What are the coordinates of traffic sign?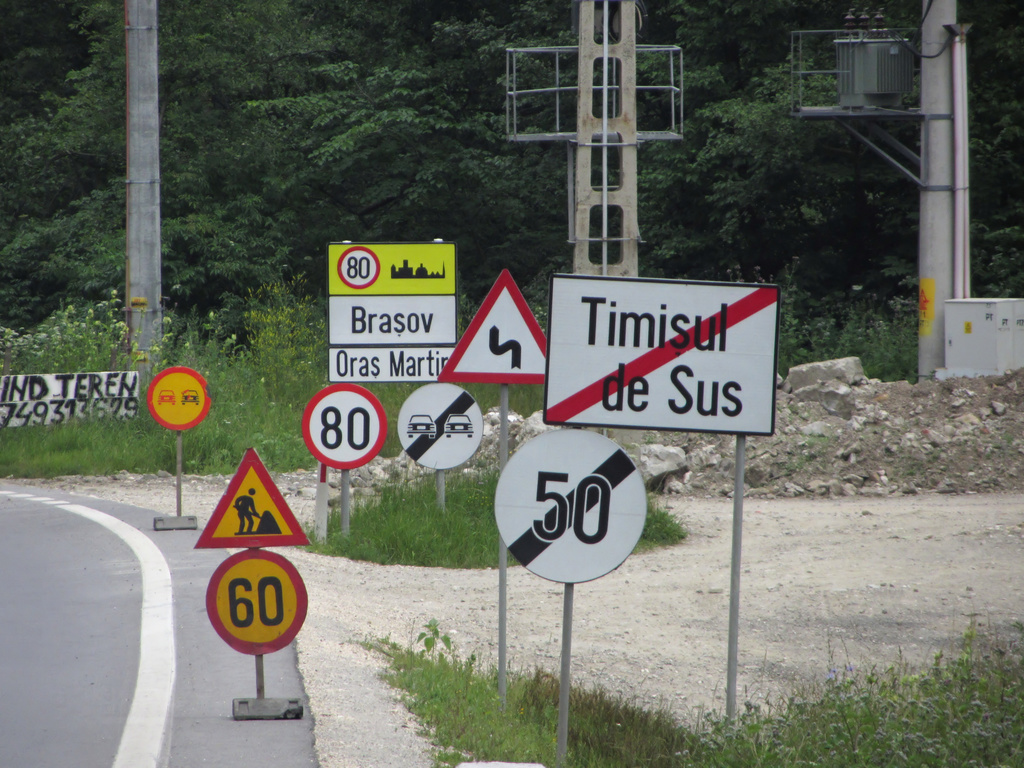
locate(325, 241, 461, 382).
